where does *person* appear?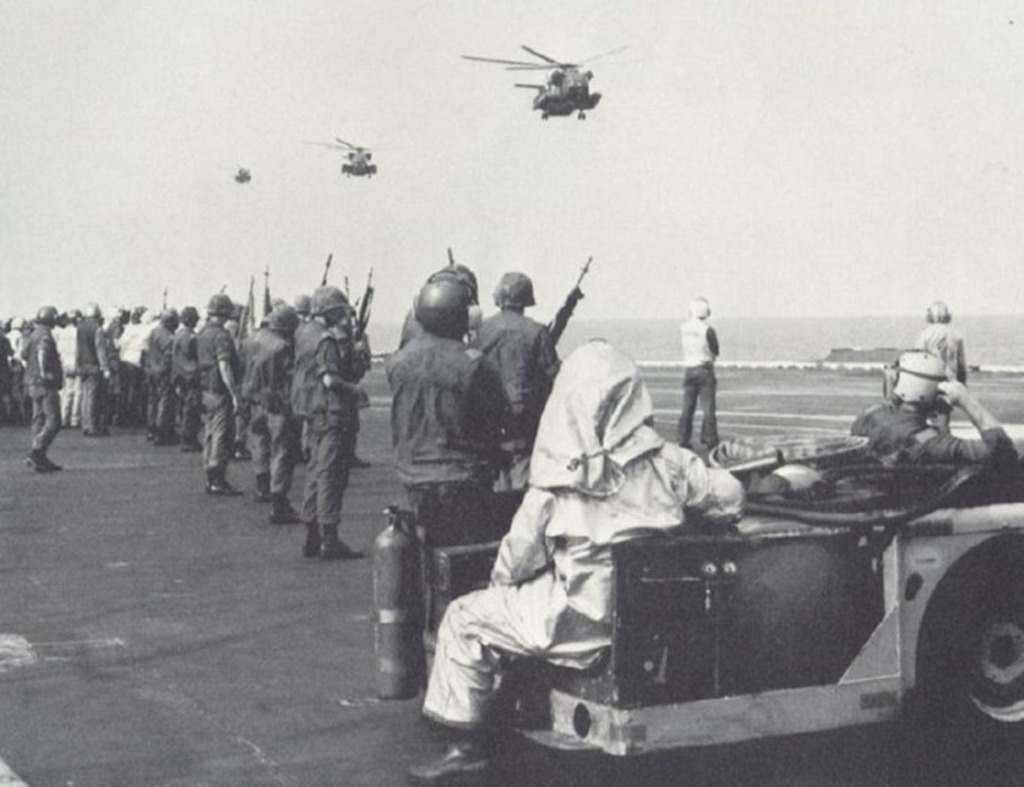
Appears at (left=0, top=313, right=22, bottom=414).
